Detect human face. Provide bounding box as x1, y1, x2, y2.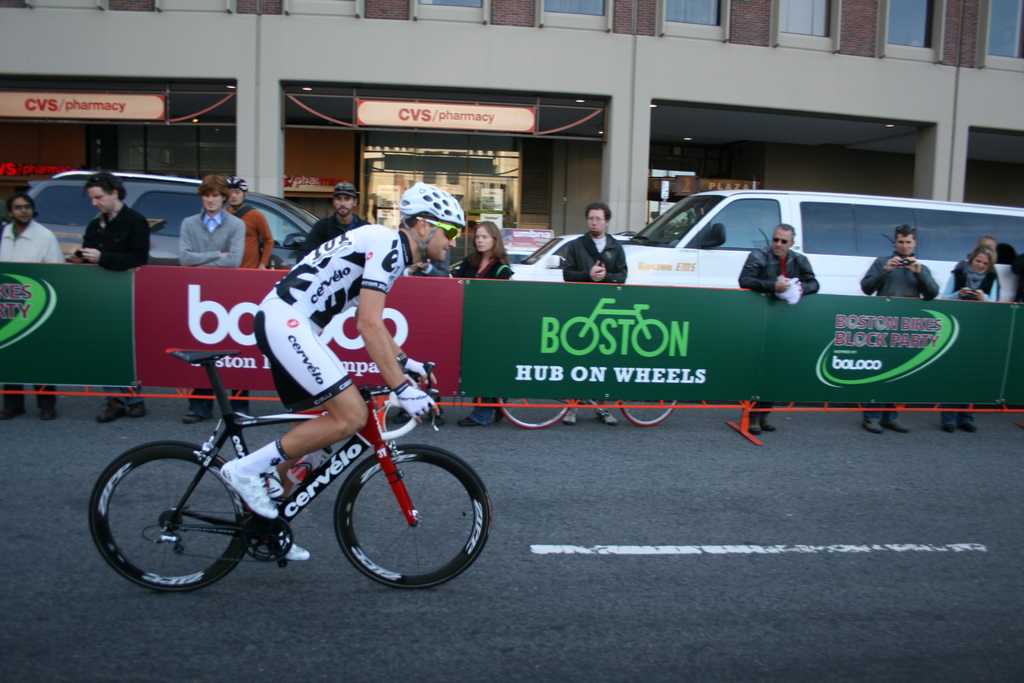
772, 227, 796, 255.
